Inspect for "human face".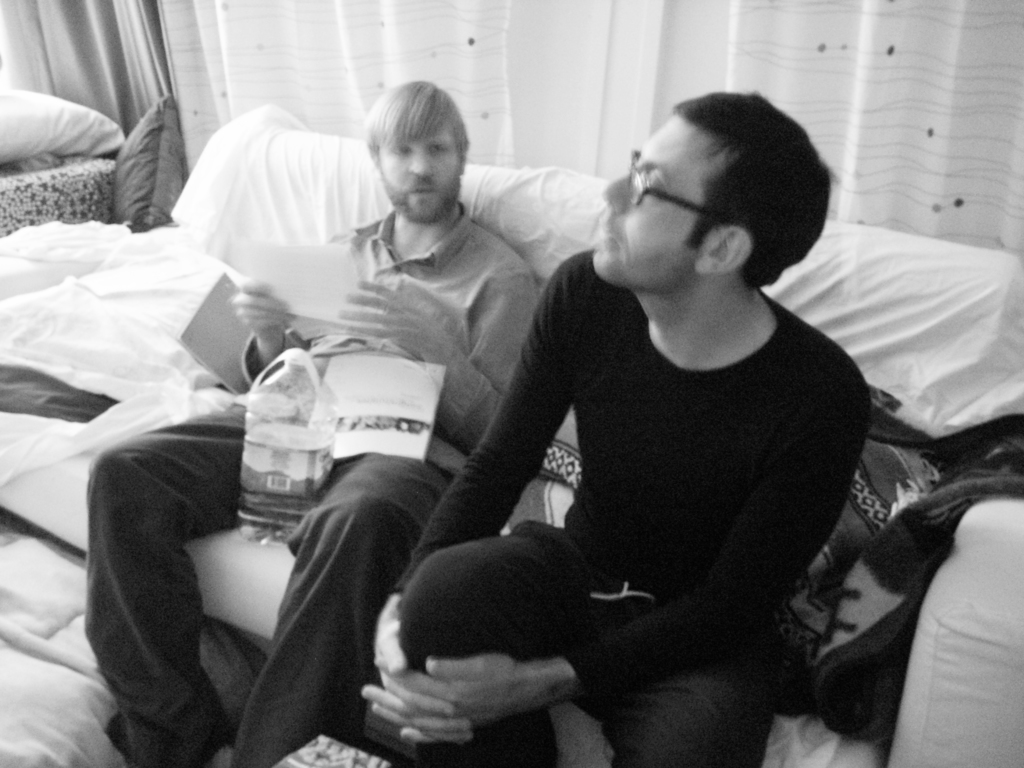
Inspection: detection(591, 115, 692, 294).
